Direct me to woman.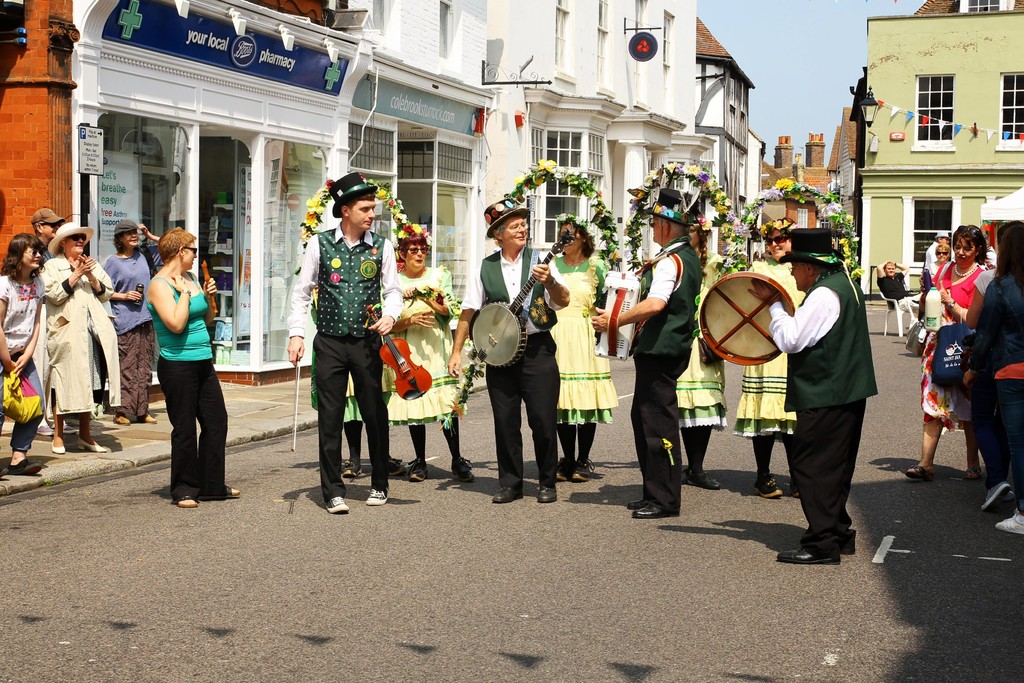
Direction: x1=0 y1=231 x2=45 y2=482.
